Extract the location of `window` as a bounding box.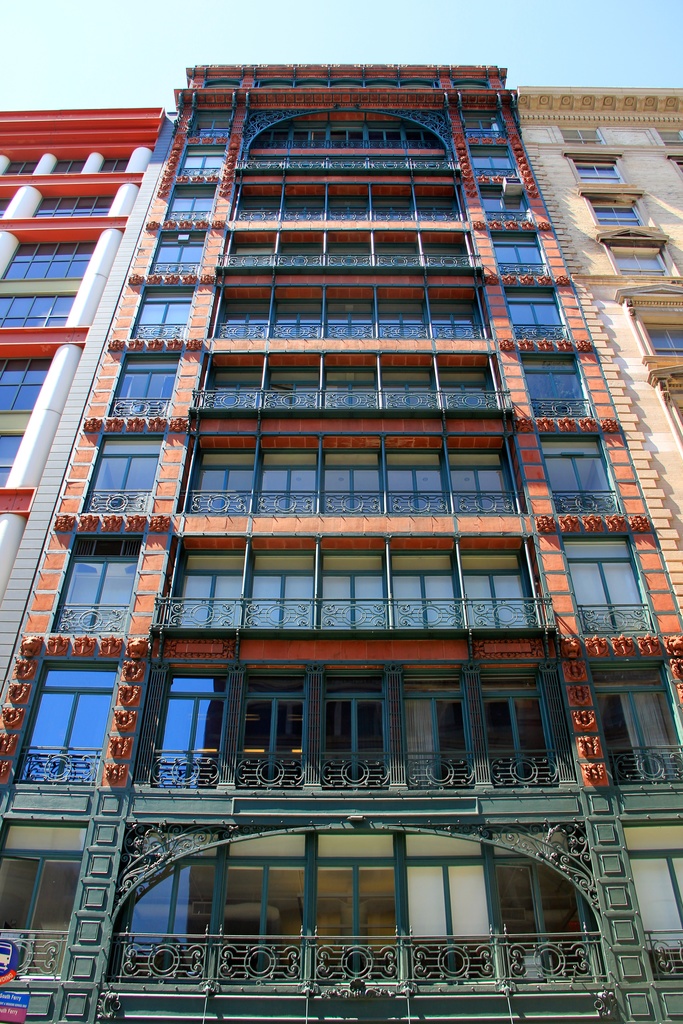
detection(0, 284, 76, 335).
